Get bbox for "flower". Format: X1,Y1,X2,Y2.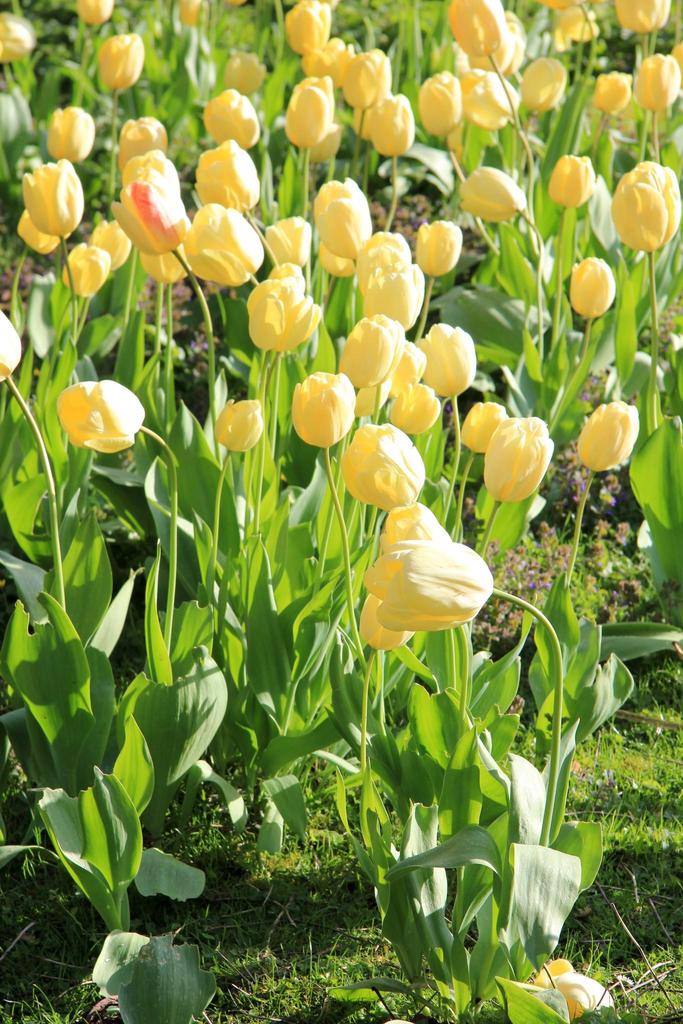
345,47,393,118.
